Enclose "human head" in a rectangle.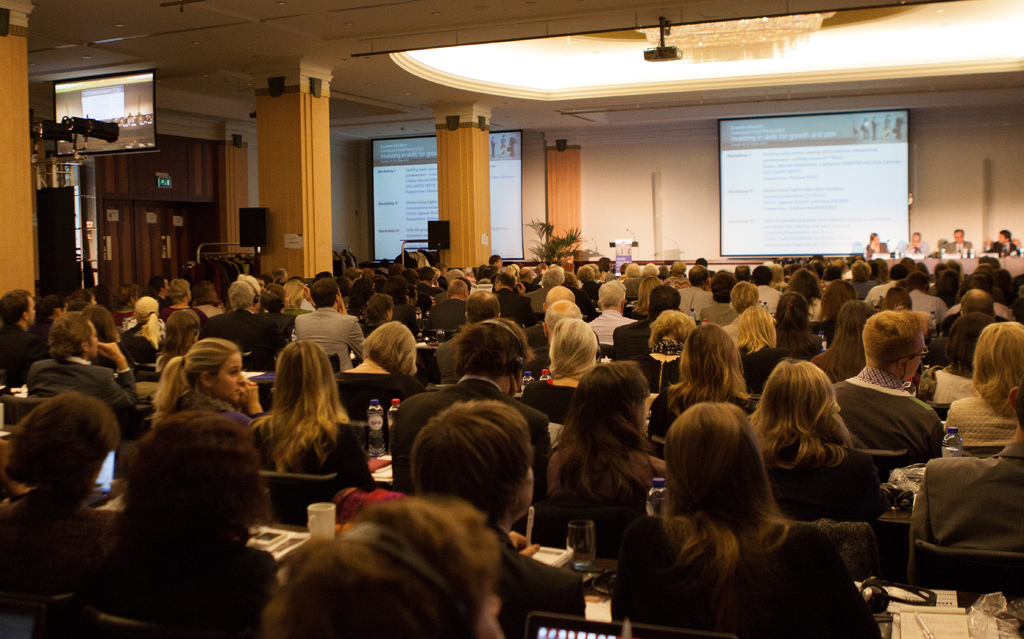
<box>575,264,596,289</box>.
